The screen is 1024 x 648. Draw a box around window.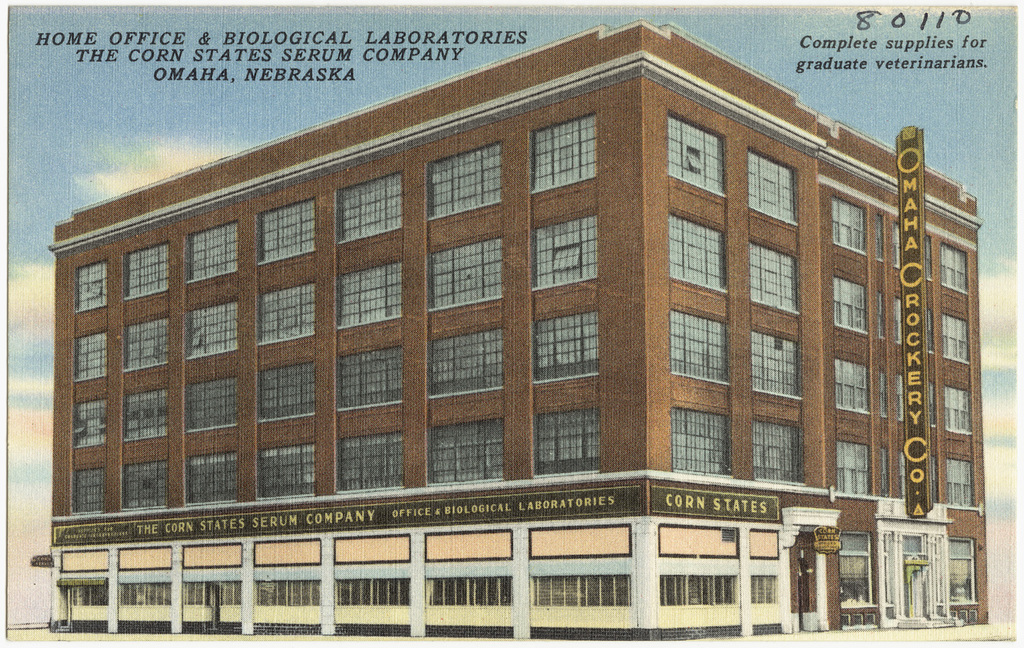
BBox(670, 408, 732, 481).
